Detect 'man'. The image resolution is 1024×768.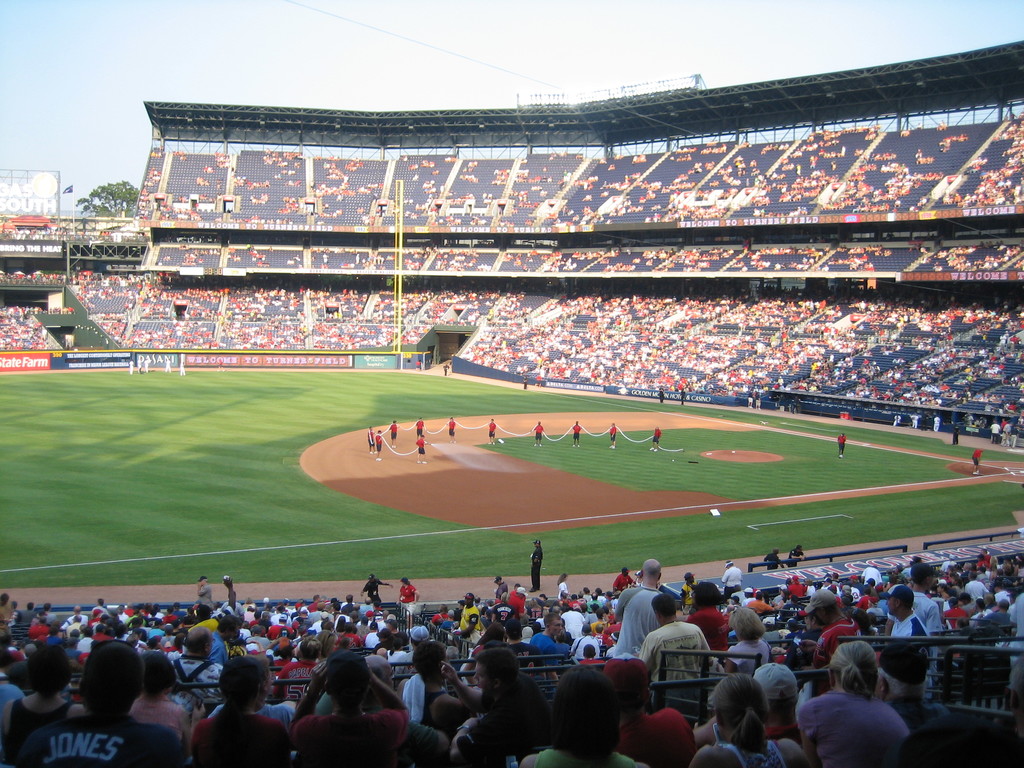
447 415 457 442.
